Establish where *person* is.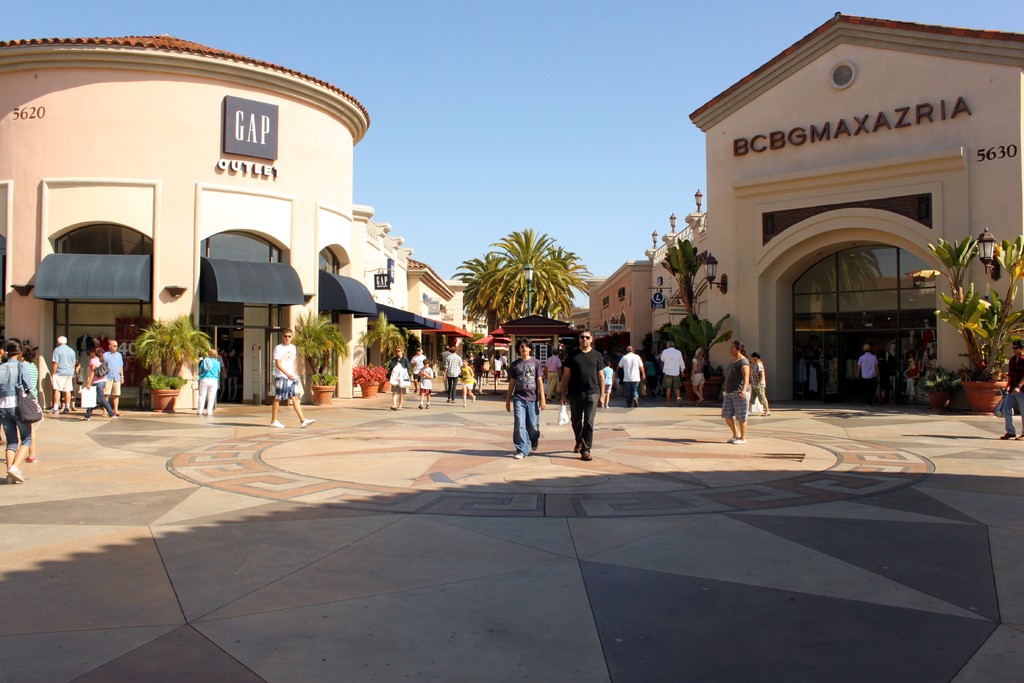
Established at Rect(51, 324, 81, 416).
